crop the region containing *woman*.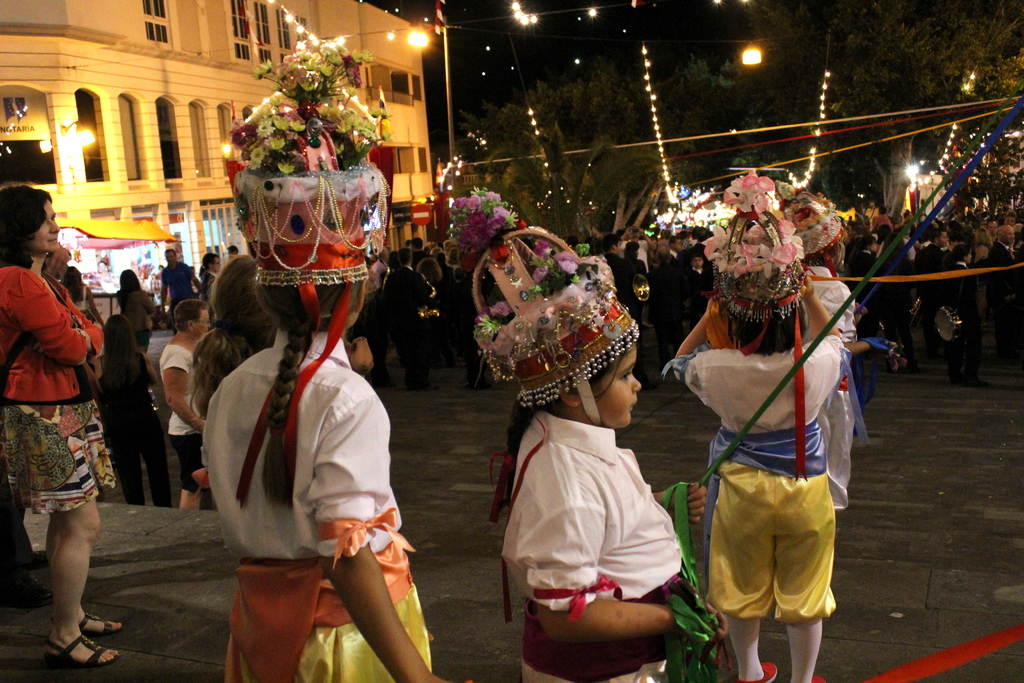
Crop region: 183, 199, 423, 682.
